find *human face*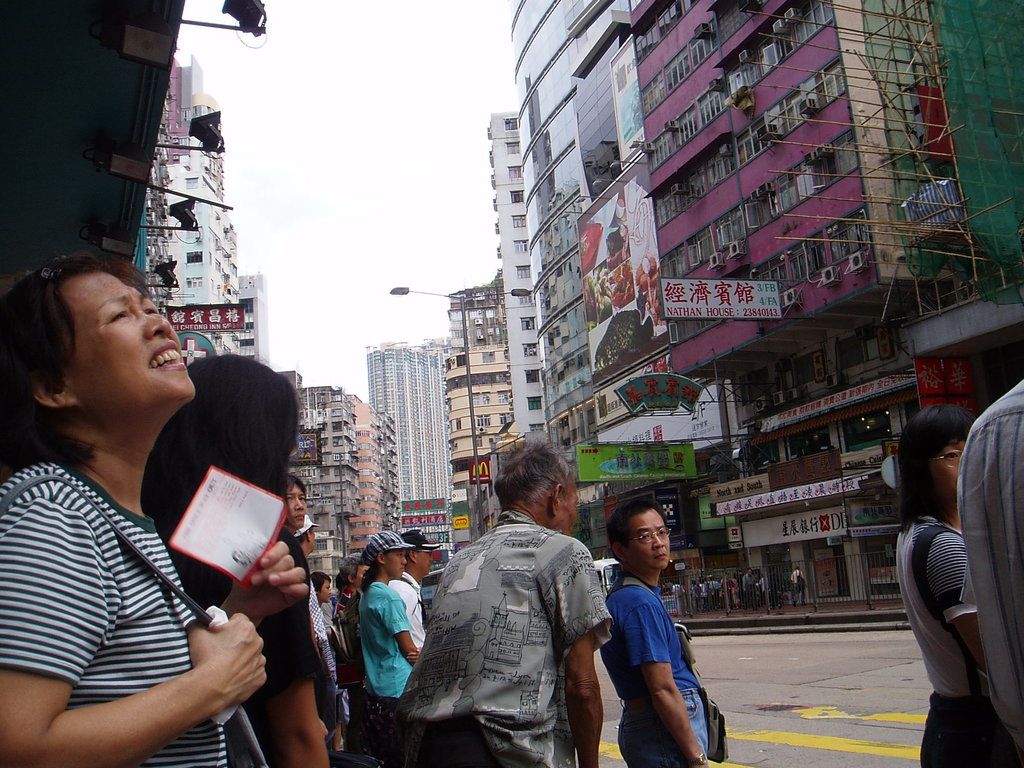
Rect(628, 511, 671, 575)
